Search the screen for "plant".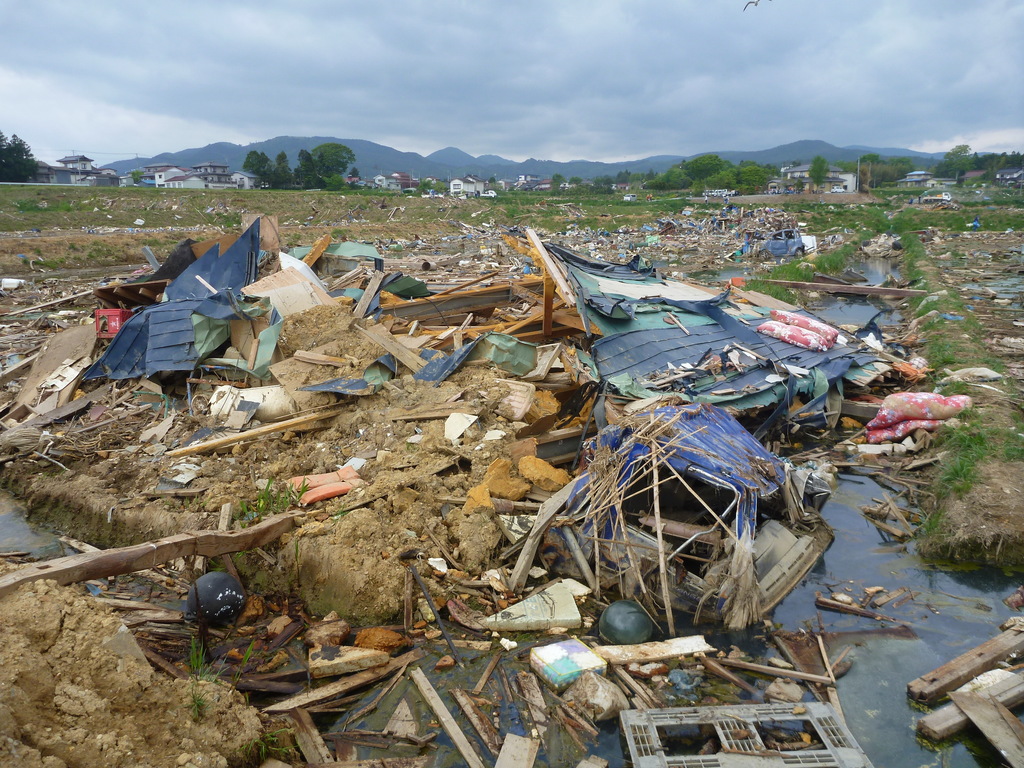
Found at bbox=(737, 216, 874, 303).
